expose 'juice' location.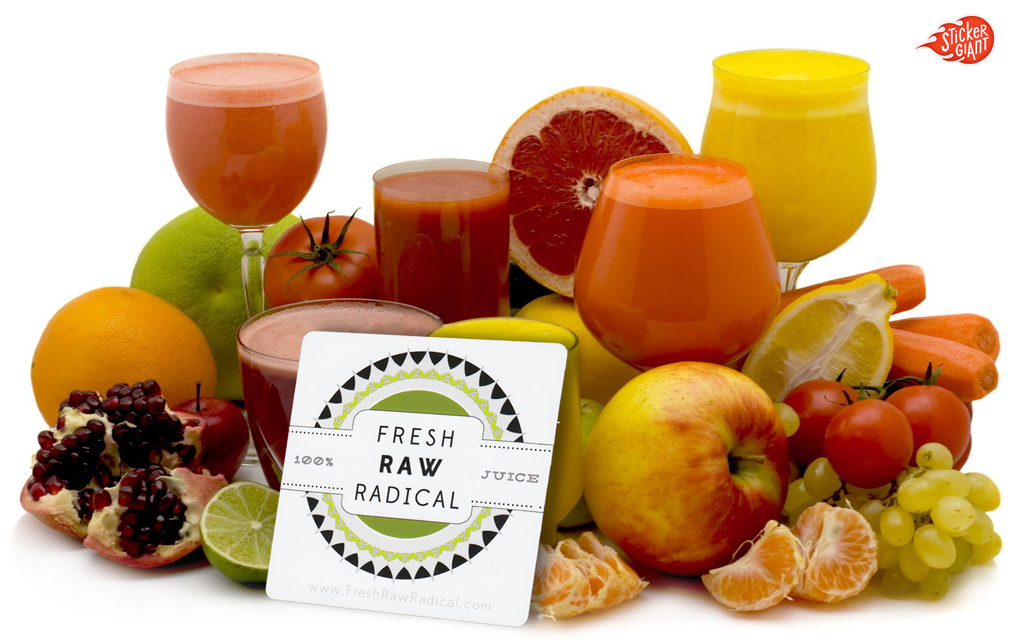
Exposed at <region>700, 45, 883, 262</region>.
